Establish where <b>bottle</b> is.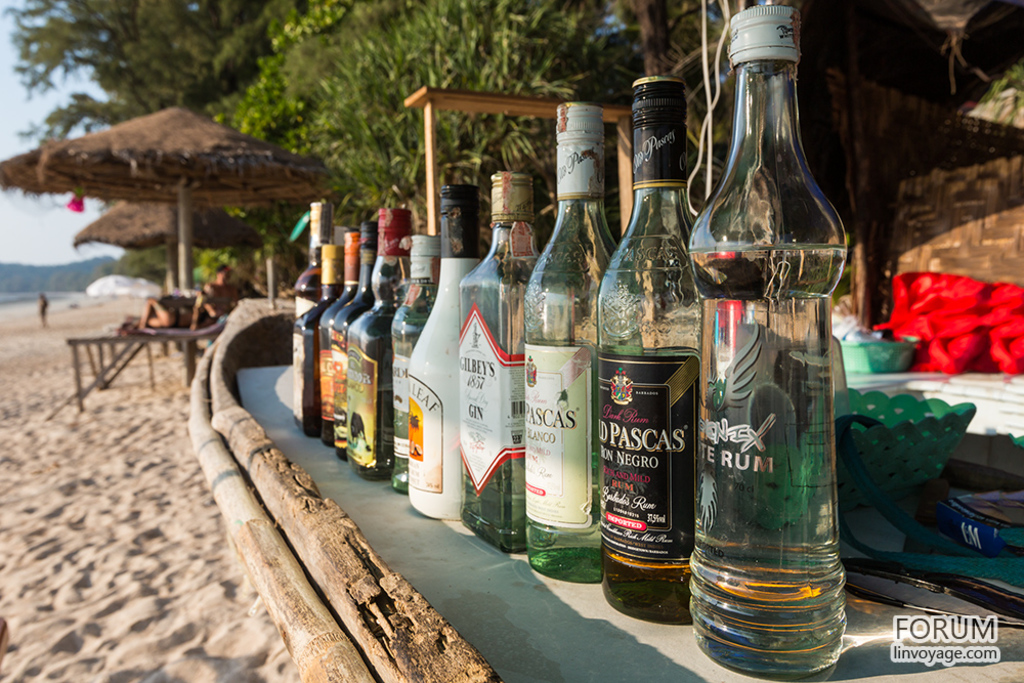
Established at (319,231,366,444).
